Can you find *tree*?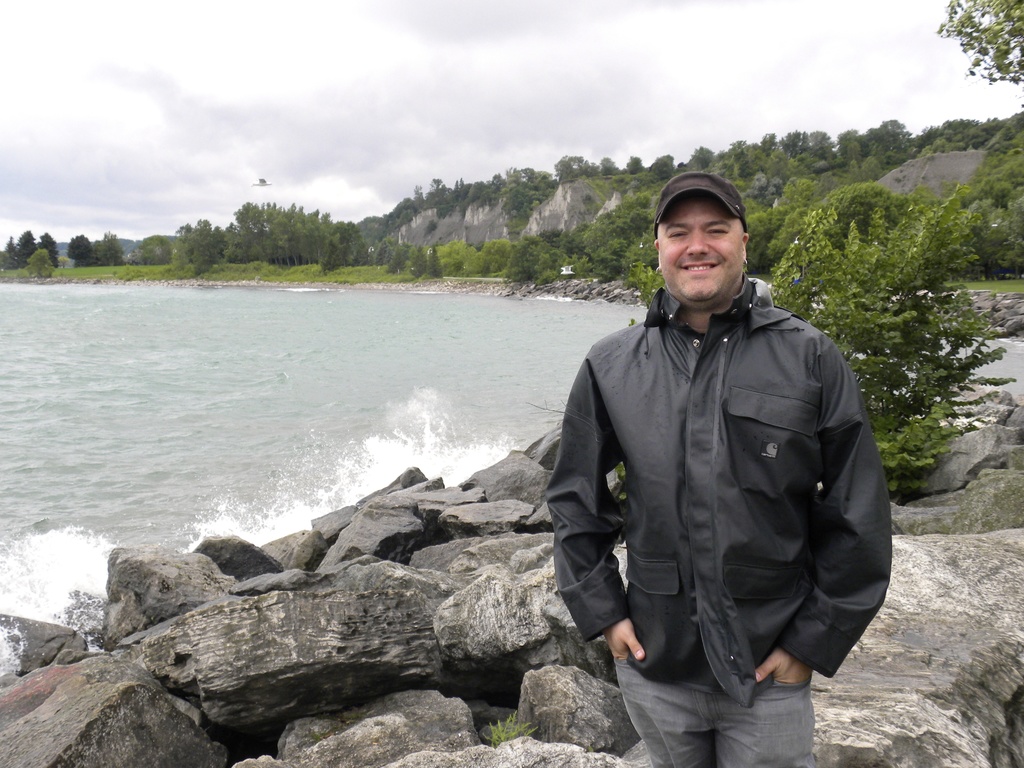
Yes, bounding box: (x1=936, y1=0, x2=1023, y2=98).
